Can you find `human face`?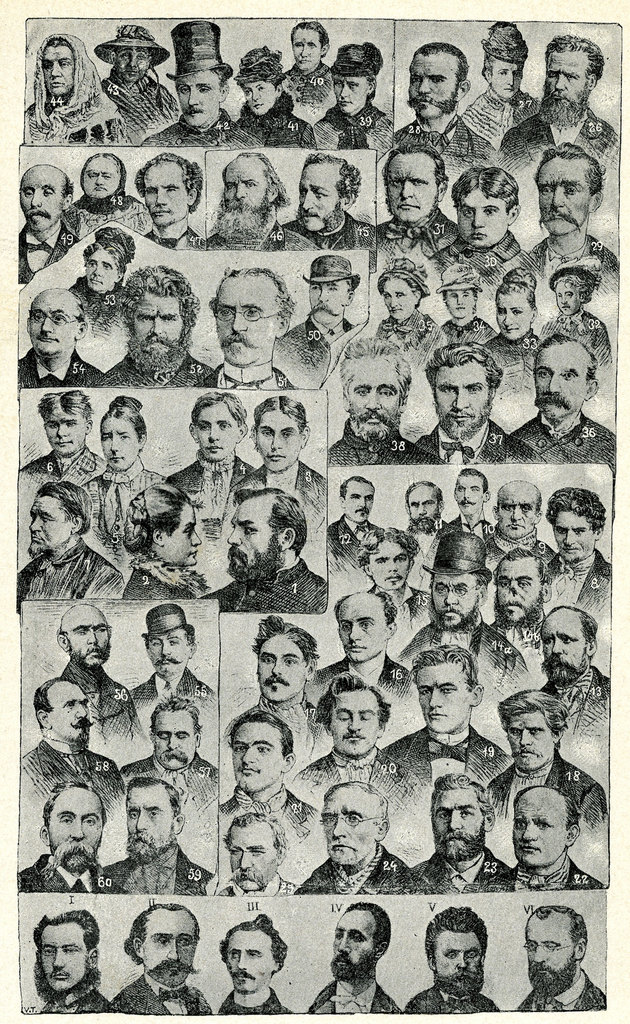
Yes, bounding box: (left=384, top=154, right=439, bottom=220).
